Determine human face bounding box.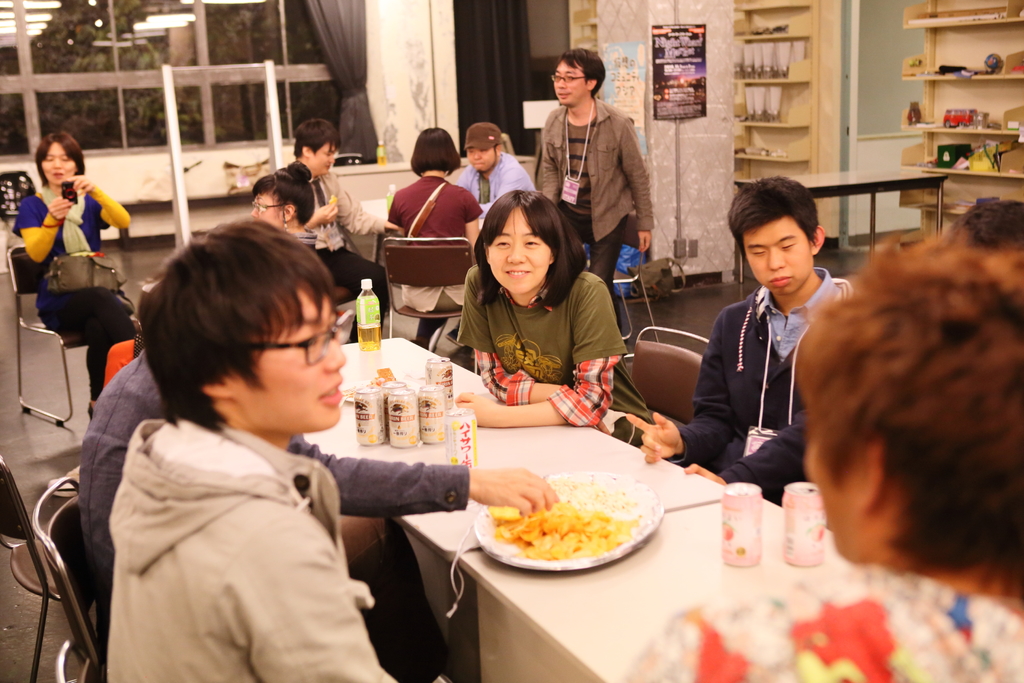
Determined: left=740, top=210, right=812, bottom=292.
